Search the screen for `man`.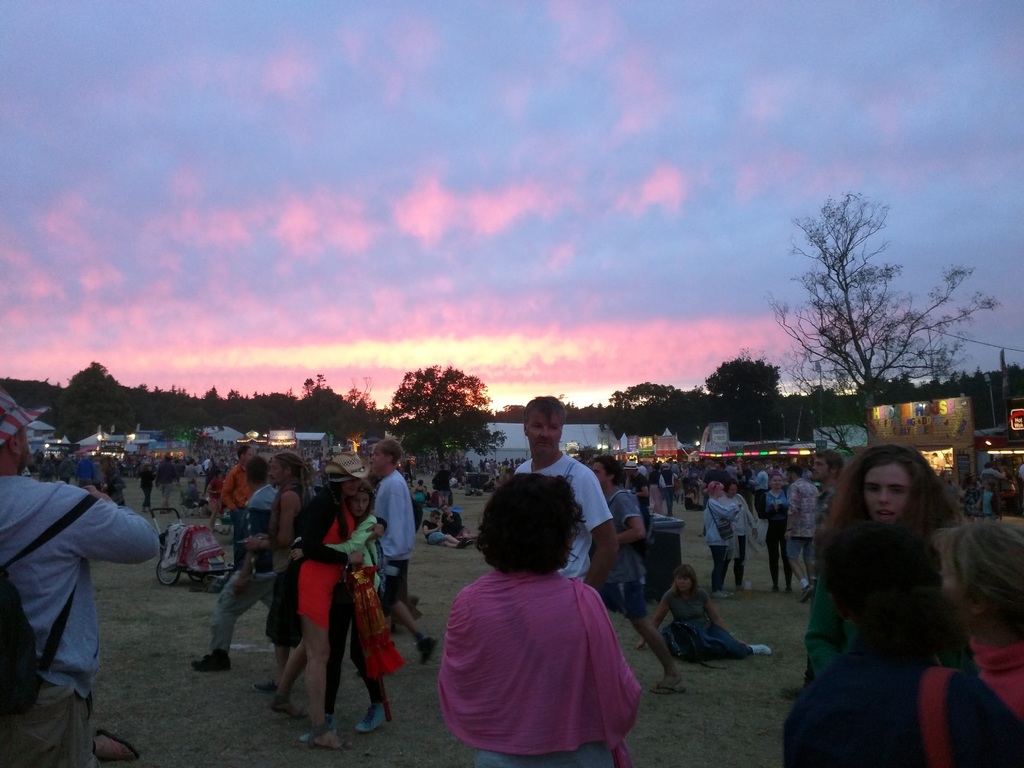
Found at [779,463,815,581].
